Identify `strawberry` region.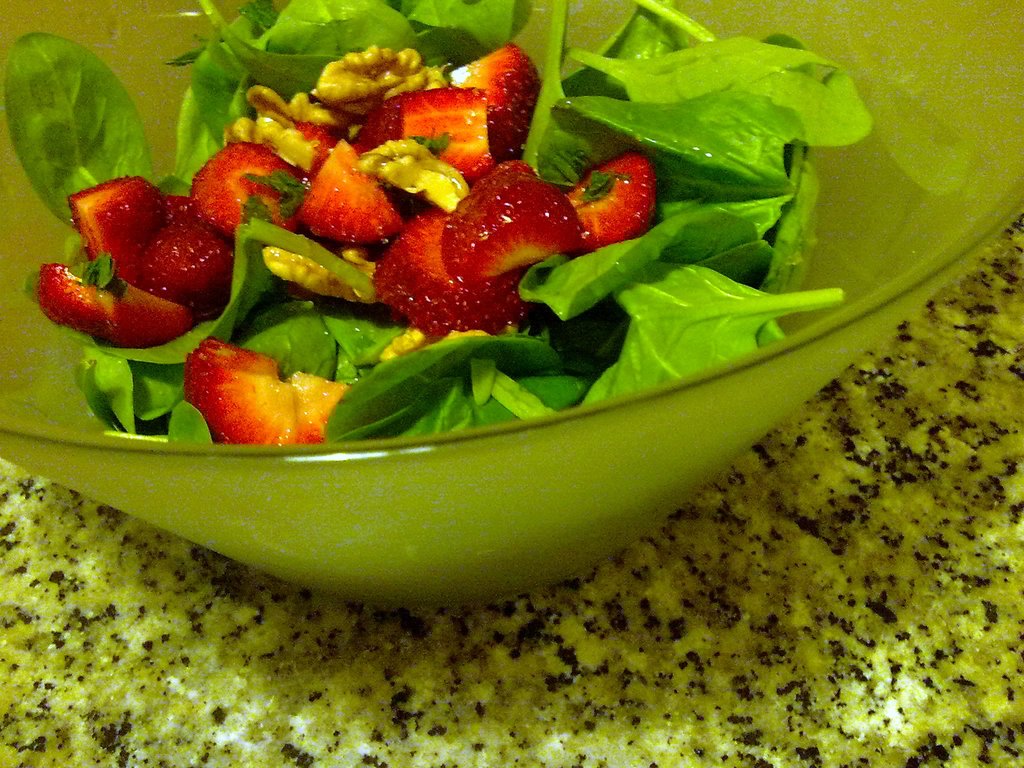
Region: bbox=(98, 275, 197, 345).
